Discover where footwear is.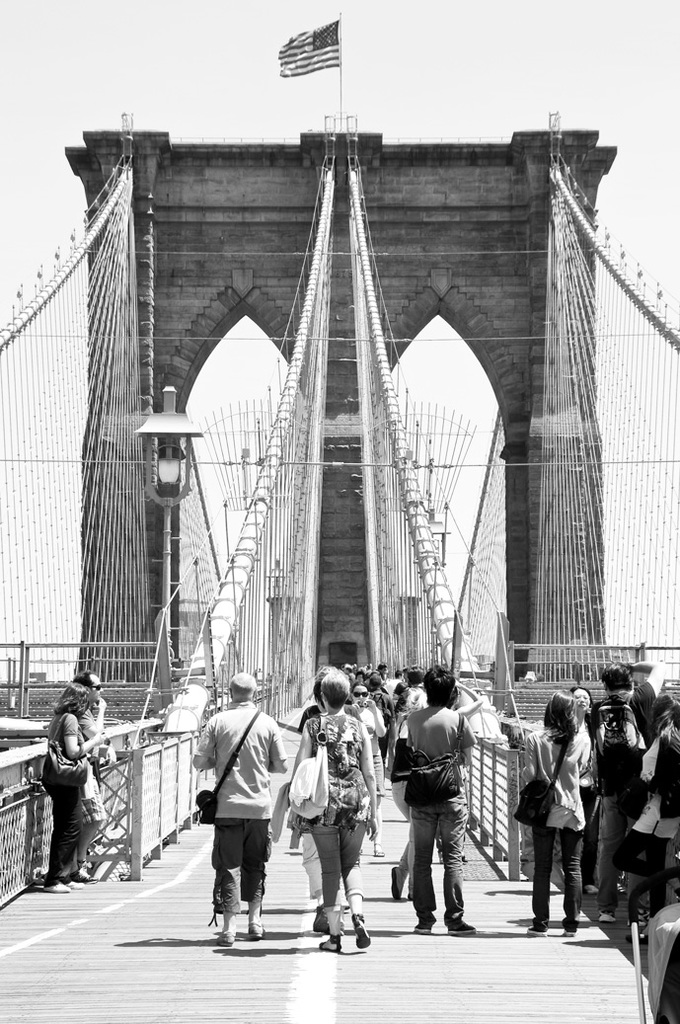
Discovered at crop(414, 919, 431, 934).
